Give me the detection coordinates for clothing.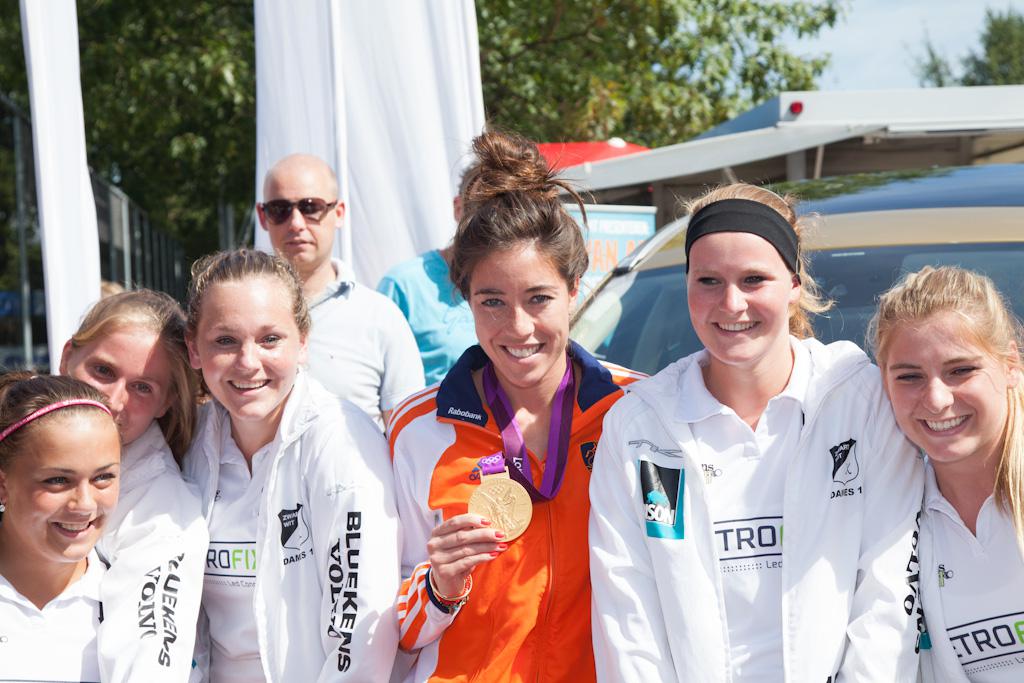
pyautogui.locateOnScreen(301, 256, 422, 440).
